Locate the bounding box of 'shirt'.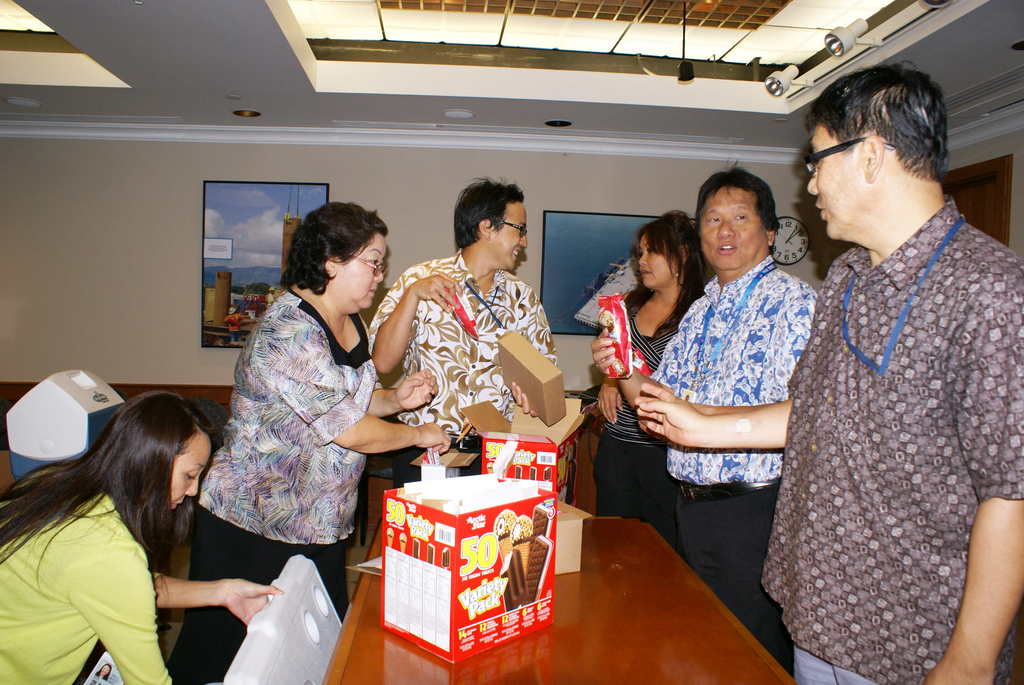
Bounding box: left=367, top=246, right=559, bottom=435.
